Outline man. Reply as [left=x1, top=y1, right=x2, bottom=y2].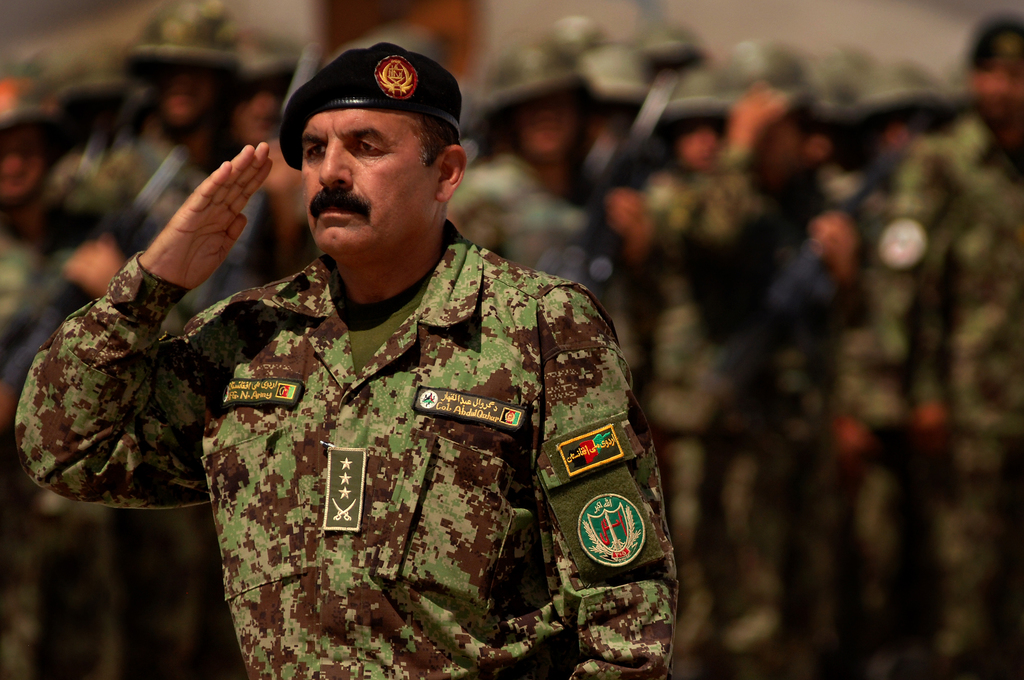
[left=53, top=0, right=268, bottom=679].
